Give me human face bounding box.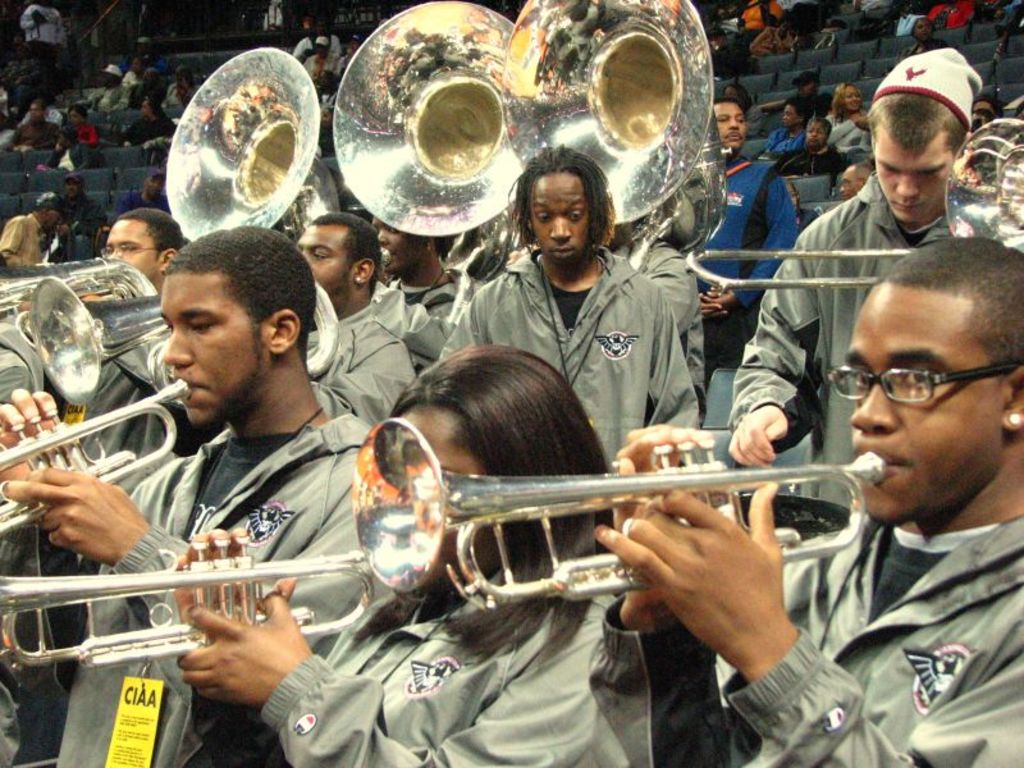
(160, 270, 271, 424).
